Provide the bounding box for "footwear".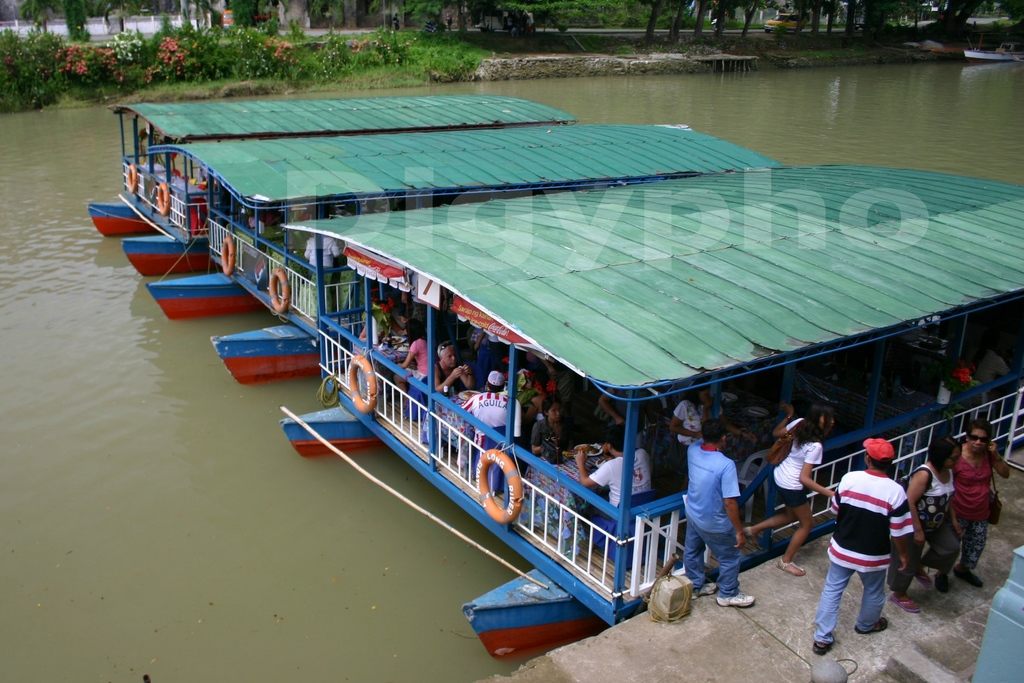
[x1=913, y1=567, x2=931, y2=587].
